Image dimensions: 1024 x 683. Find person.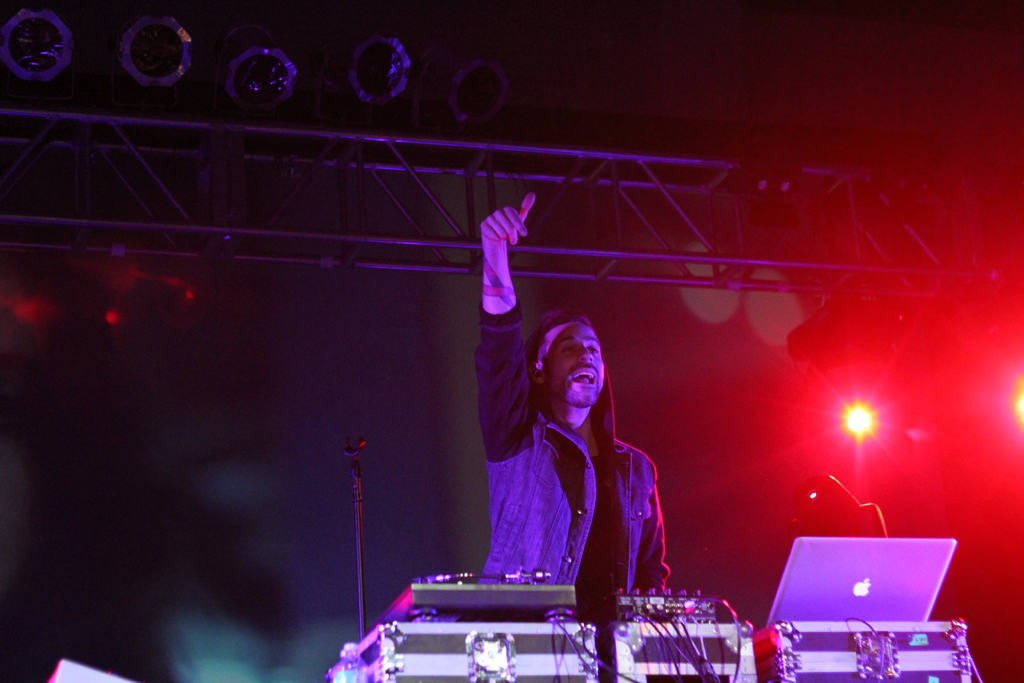
crop(479, 188, 668, 633).
